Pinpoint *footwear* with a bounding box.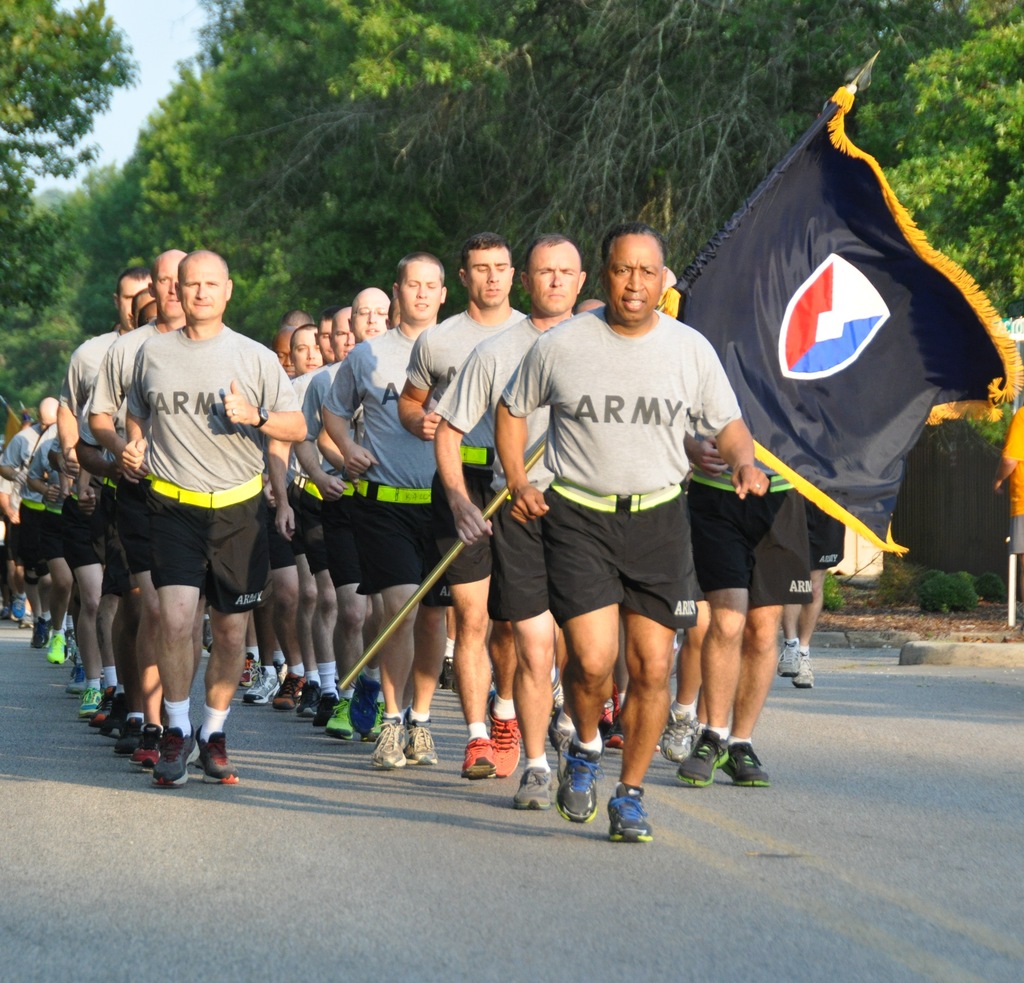
<box>440,656,455,692</box>.
